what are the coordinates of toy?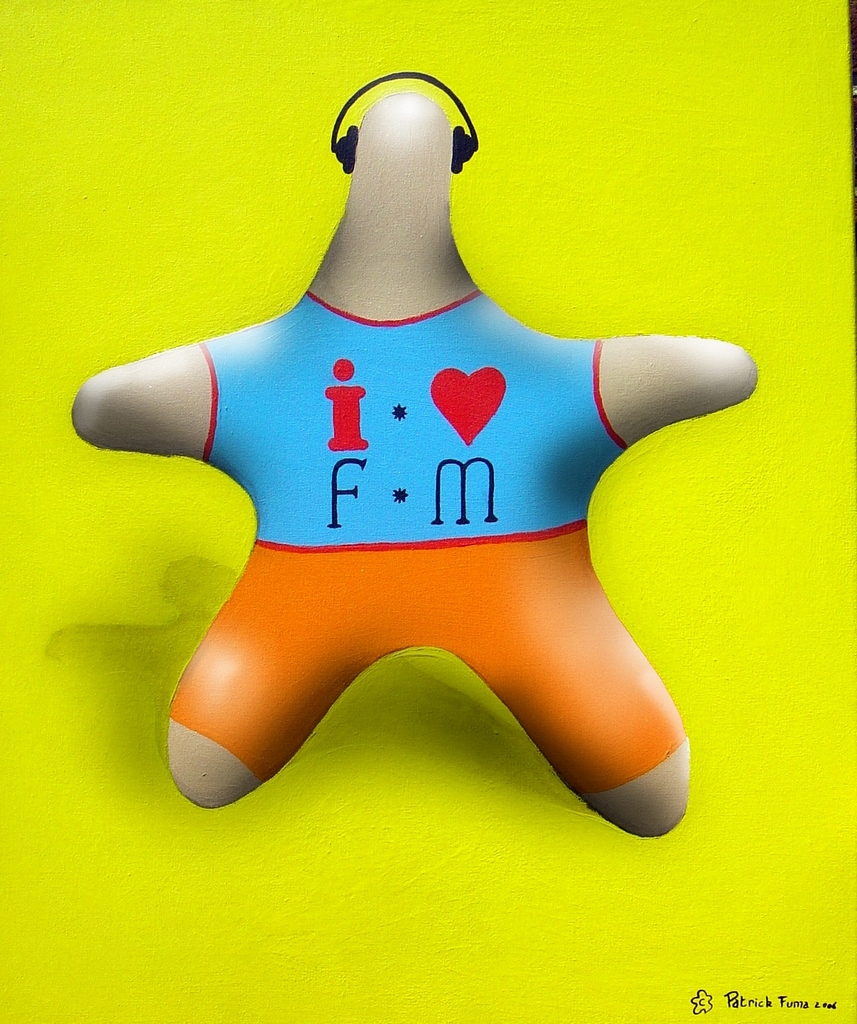
<region>94, 36, 789, 764</region>.
